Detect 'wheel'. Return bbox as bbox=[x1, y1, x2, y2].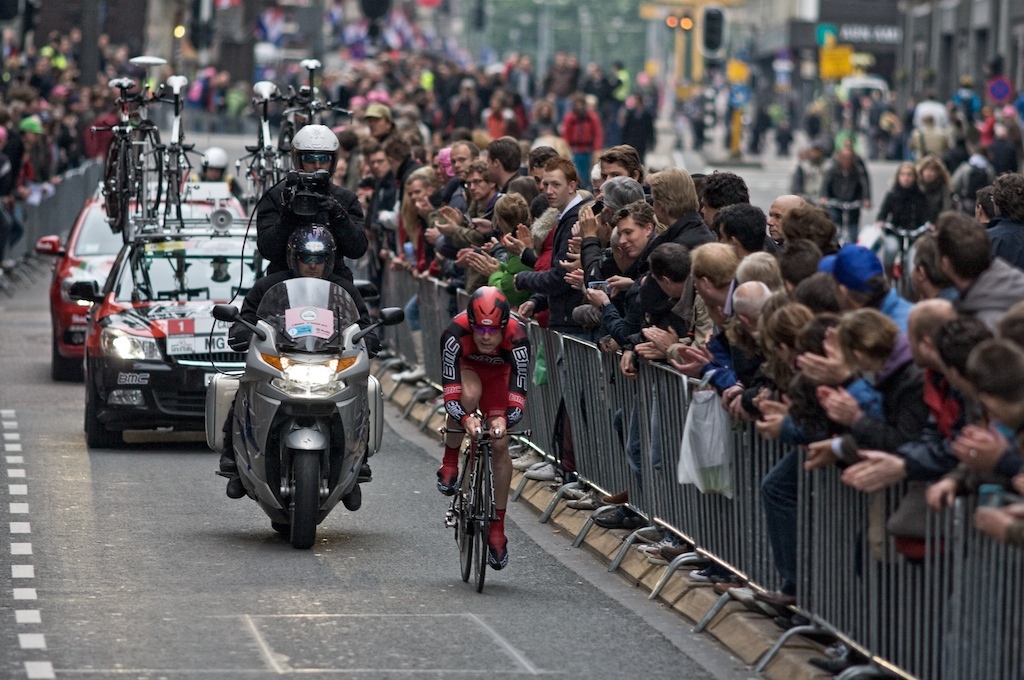
bbox=[104, 132, 131, 232].
